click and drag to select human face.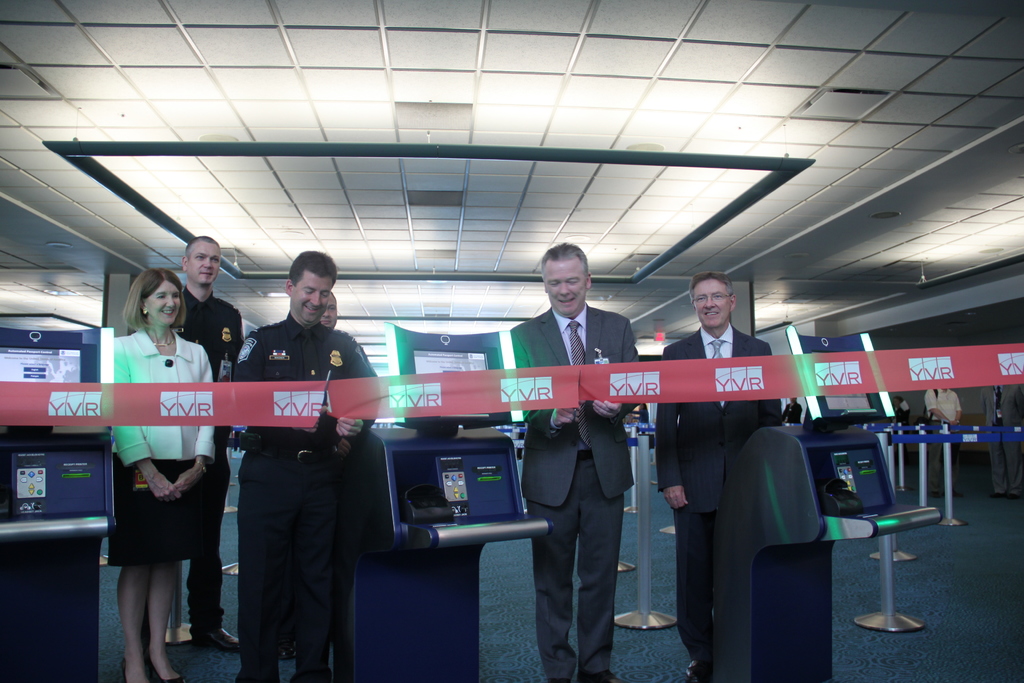
Selection: detection(187, 232, 220, 299).
